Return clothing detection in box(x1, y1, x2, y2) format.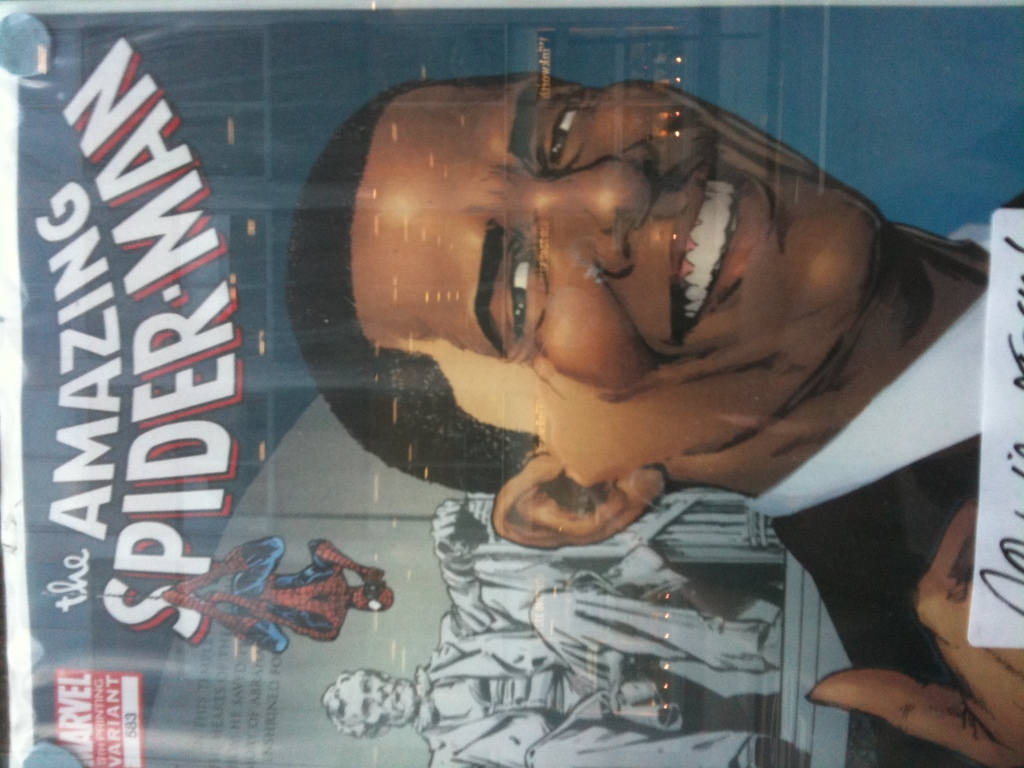
box(769, 193, 1021, 765).
